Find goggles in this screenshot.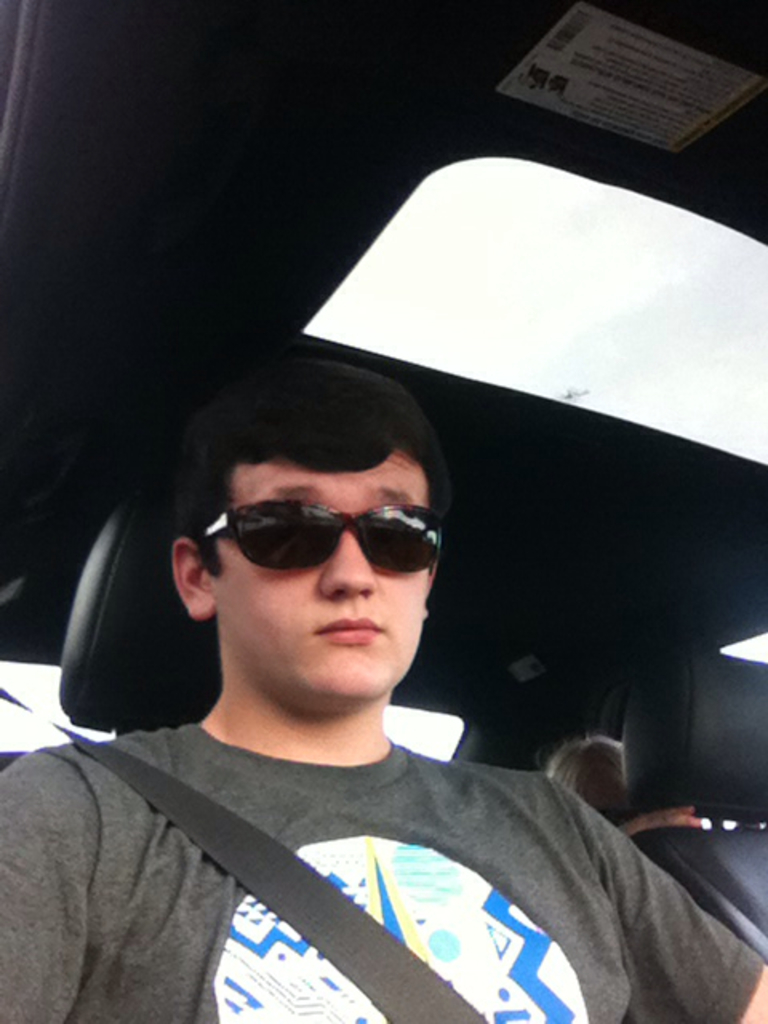
The bounding box for goggles is (202,488,450,579).
